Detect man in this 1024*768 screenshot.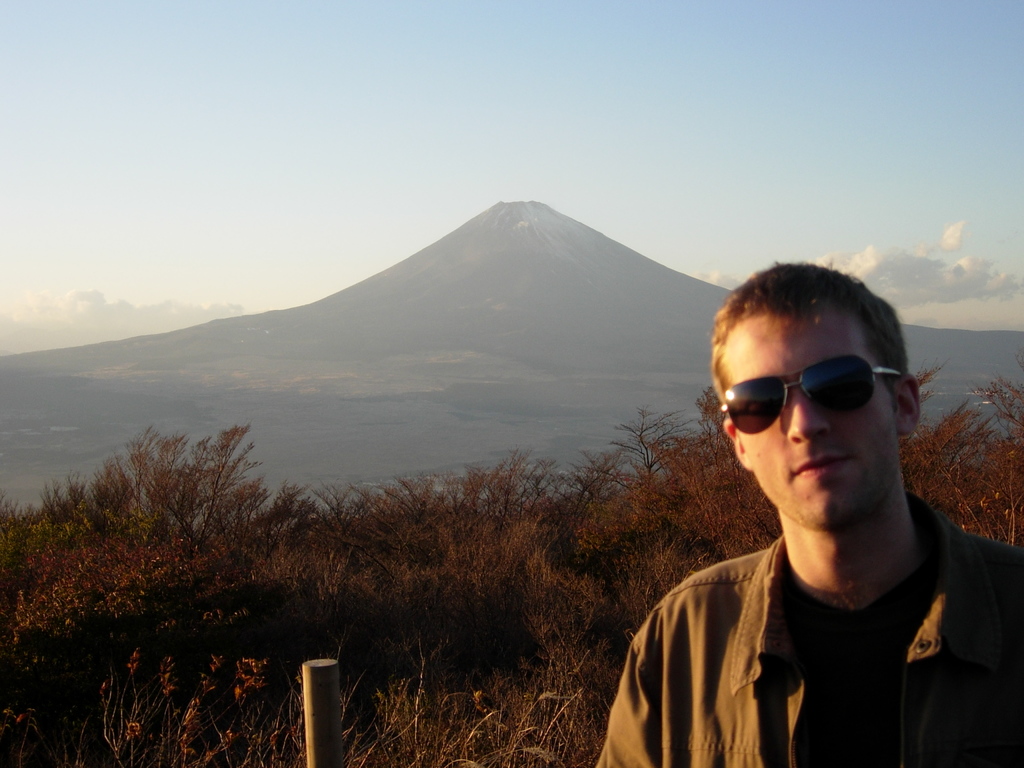
Detection: l=589, t=259, r=1023, b=767.
